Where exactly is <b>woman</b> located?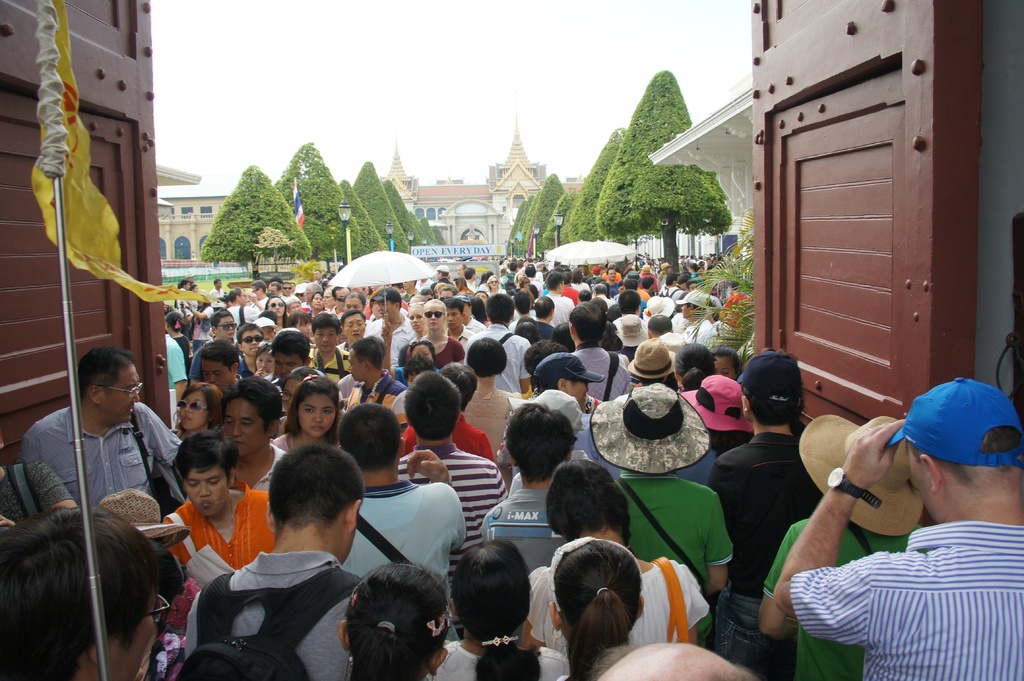
Its bounding box is <region>166, 308, 193, 373</region>.
